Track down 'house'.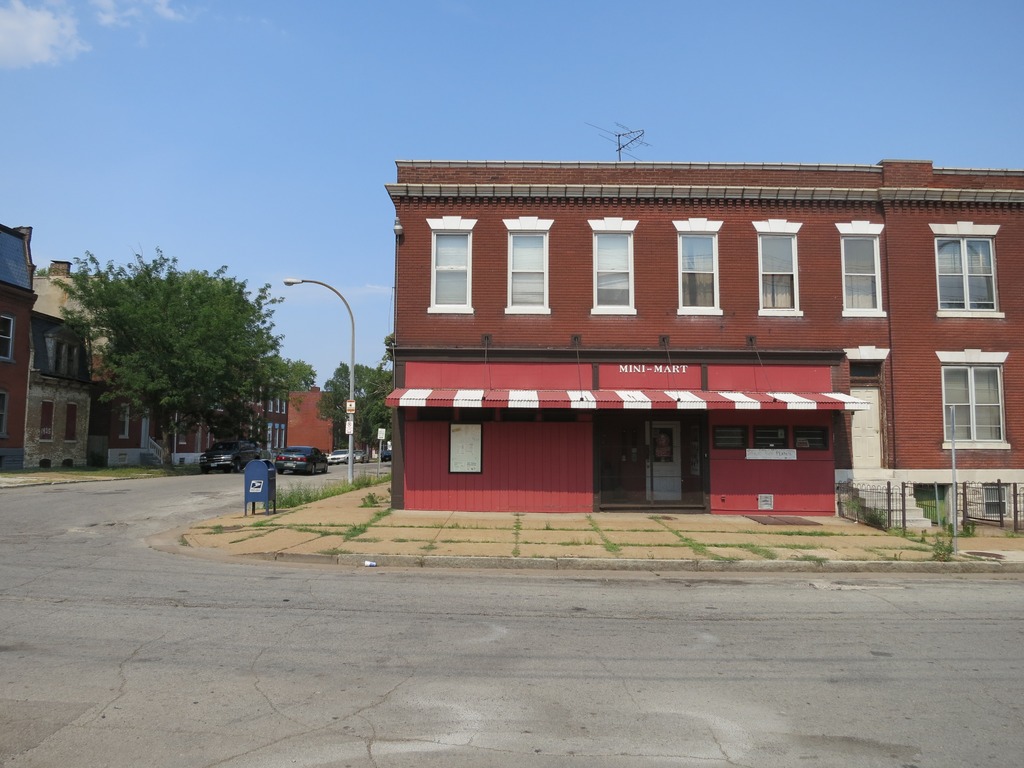
Tracked to <bbox>0, 225, 38, 465</bbox>.
